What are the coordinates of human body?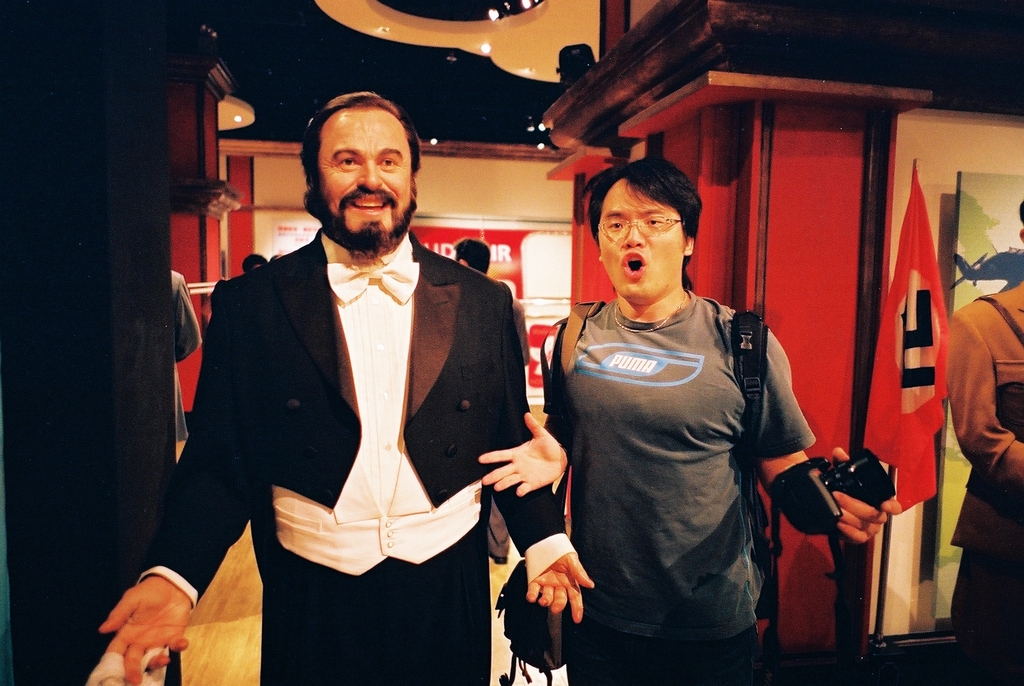
[157, 111, 537, 685].
